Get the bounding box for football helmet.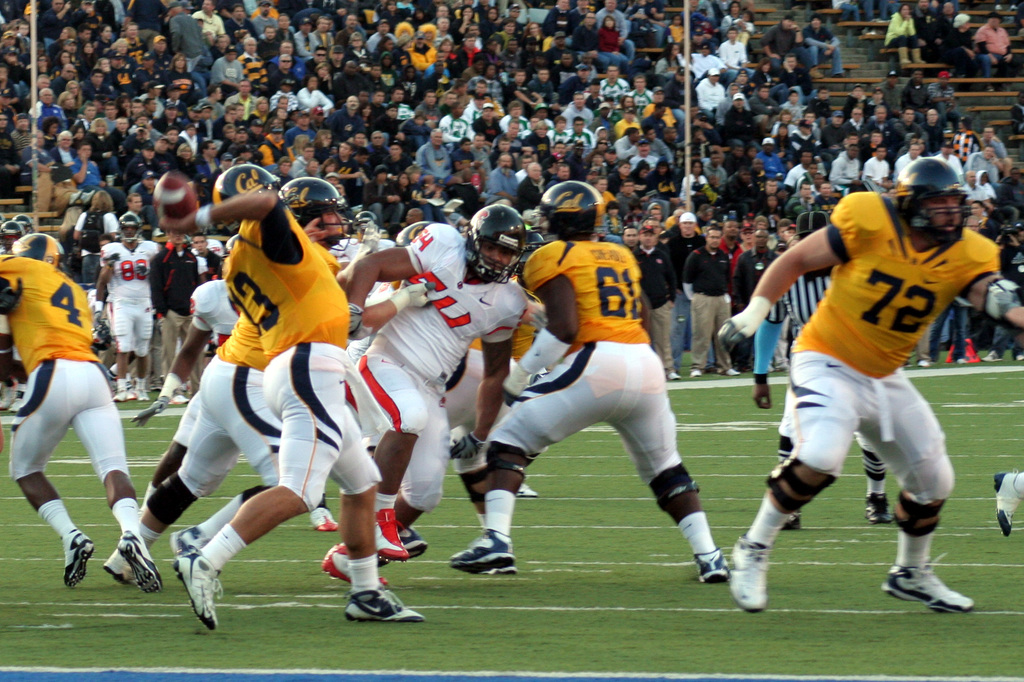
<bbox>548, 178, 613, 239</bbox>.
